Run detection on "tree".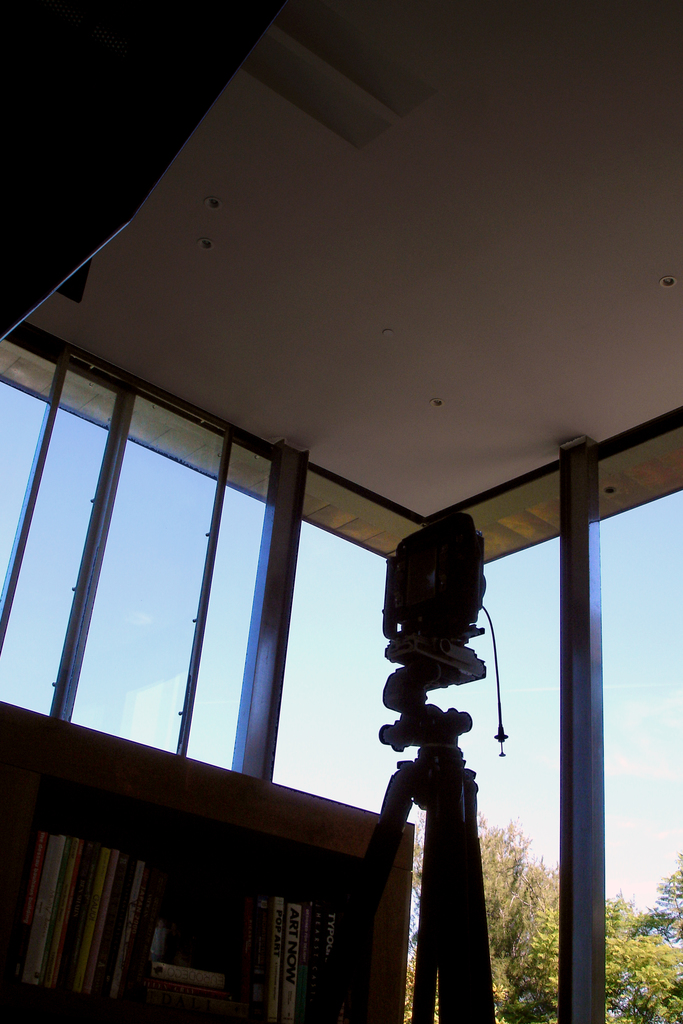
Result: (393,817,584,1023).
